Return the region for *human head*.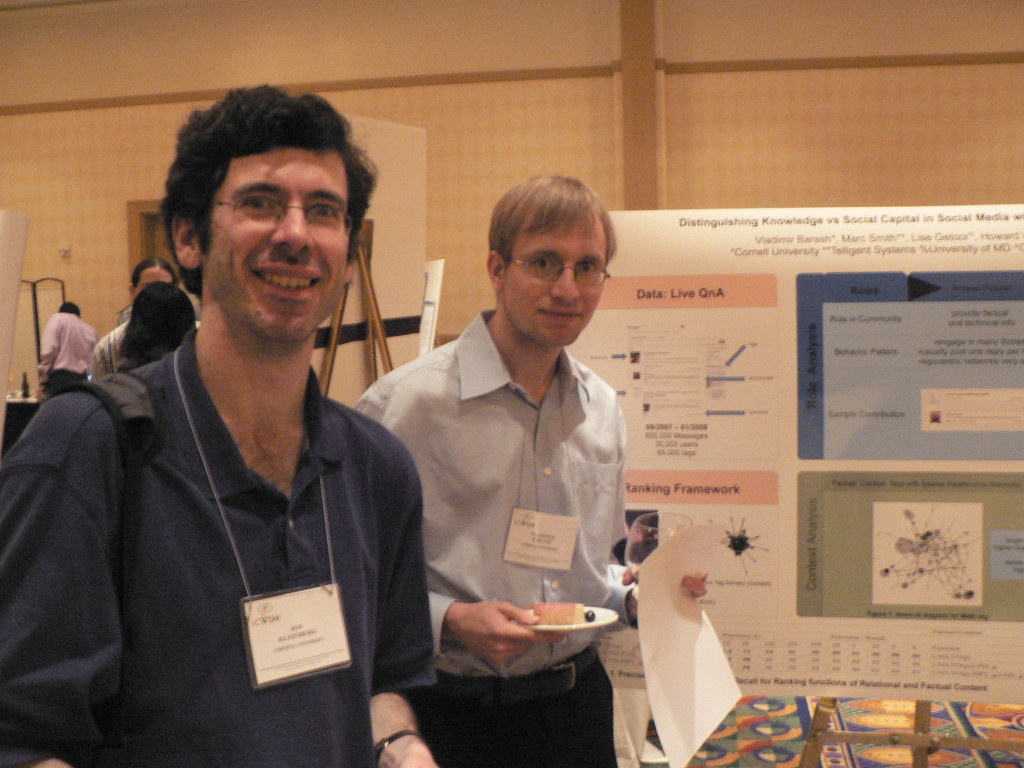
Rect(127, 277, 195, 364).
